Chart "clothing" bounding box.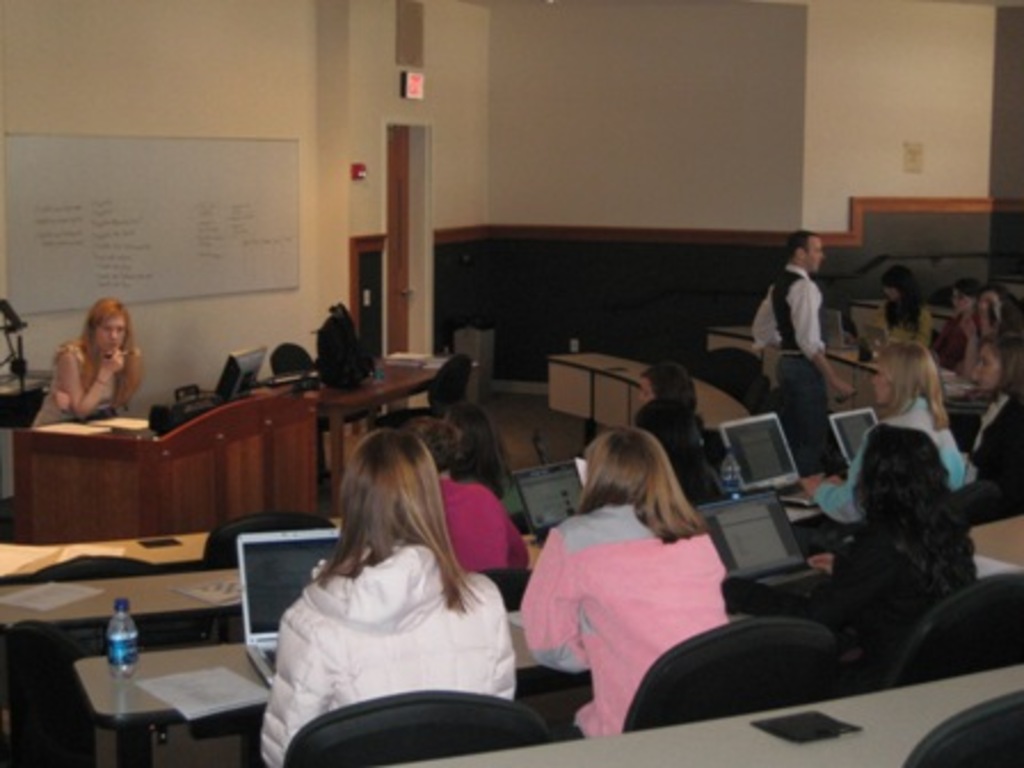
Charted: 814, 521, 971, 699.
